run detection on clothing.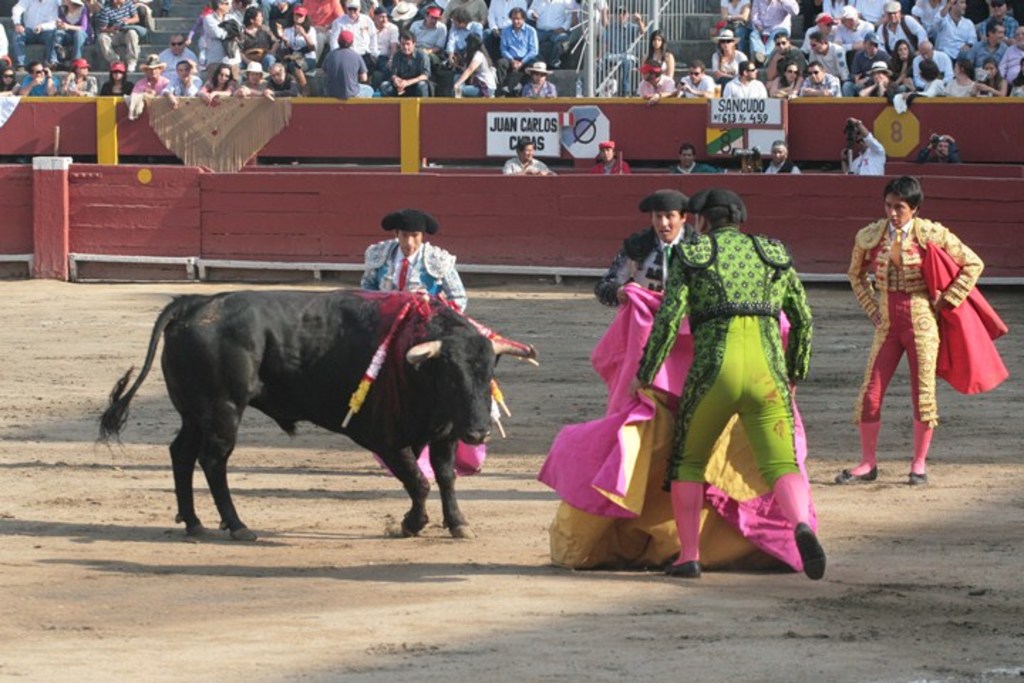
Result: [327, 10, 380, 73].
